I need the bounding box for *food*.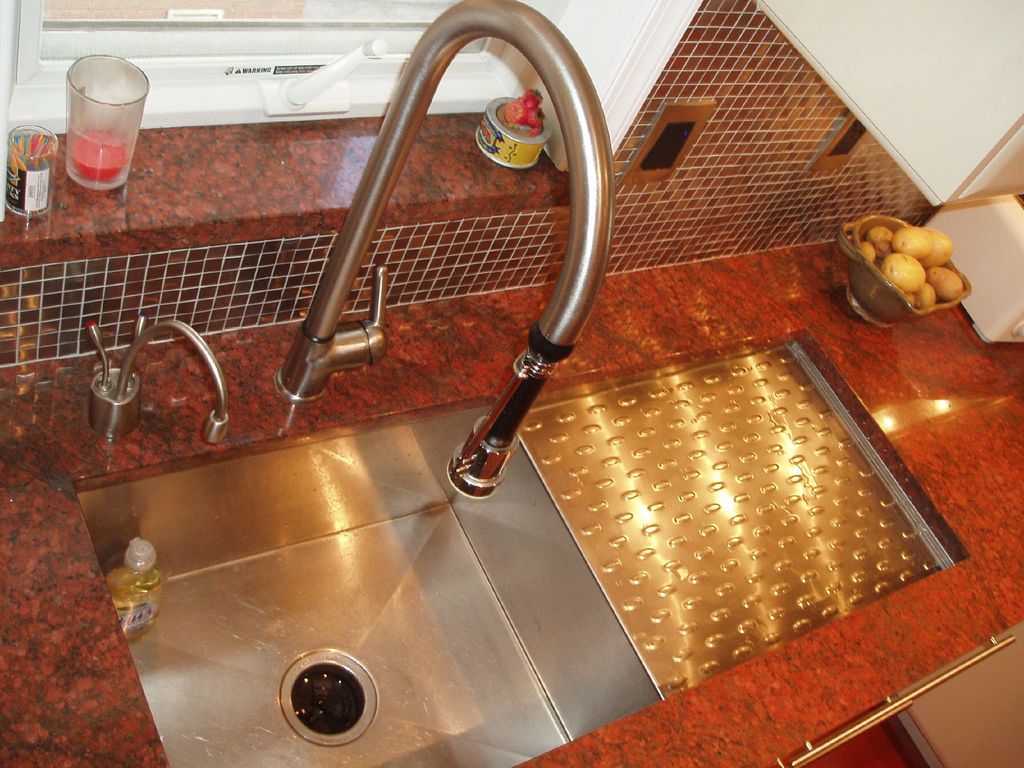
Here it is: l=841, t=211, r=972, b=324.
